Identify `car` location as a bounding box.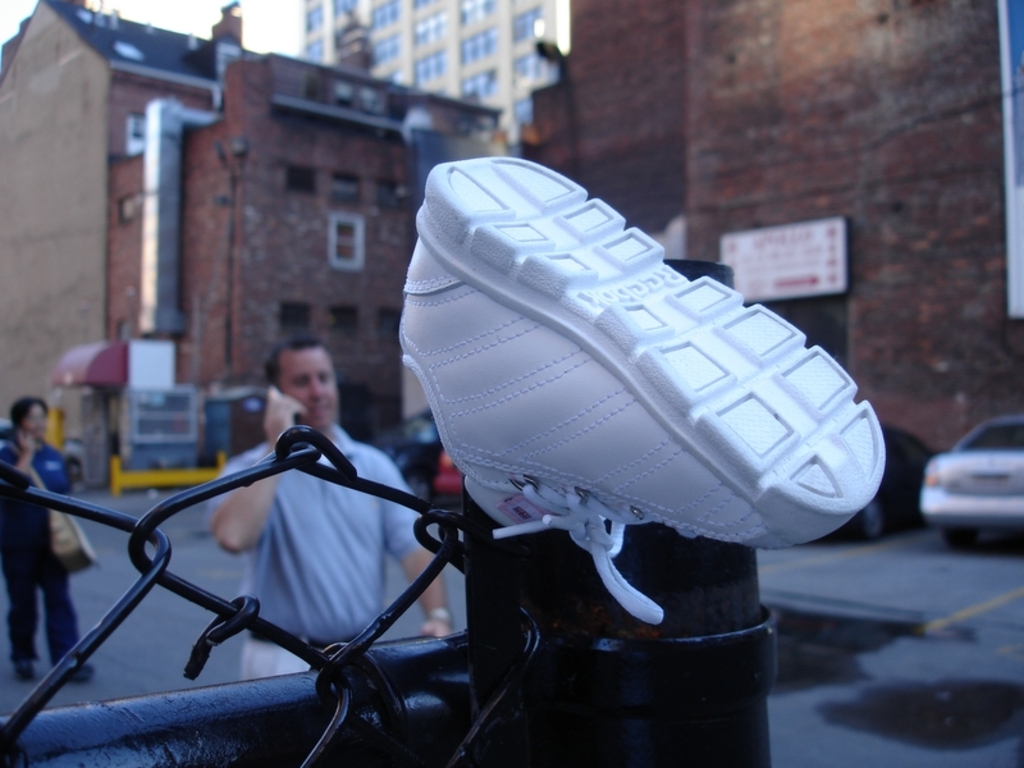
<box>922,410,1023,547</box>.
